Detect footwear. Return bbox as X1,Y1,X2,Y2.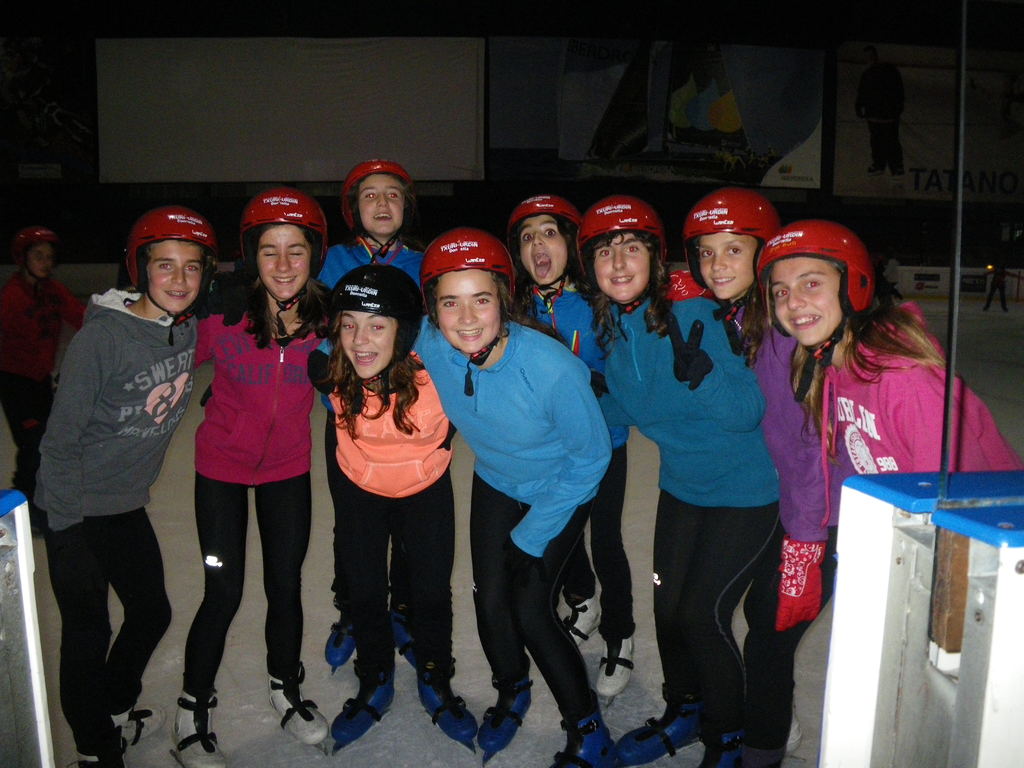
595,638,636,699.
